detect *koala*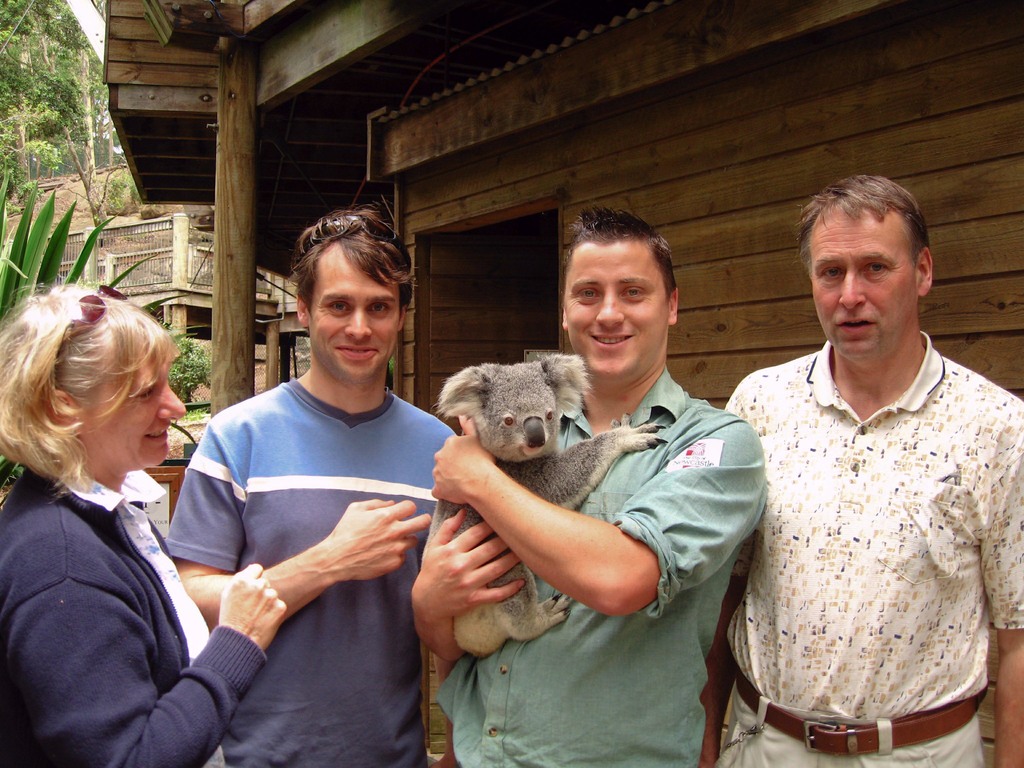
[423, 355, 666, 659]
